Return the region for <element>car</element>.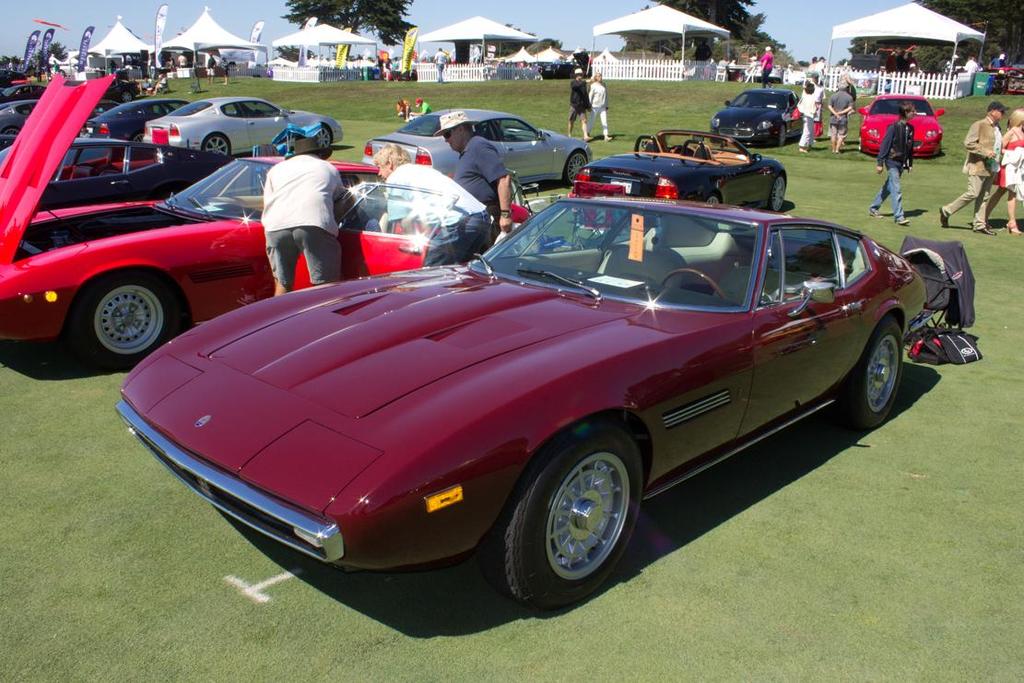
x1=0, y1=101, x2=37, y2=150.
